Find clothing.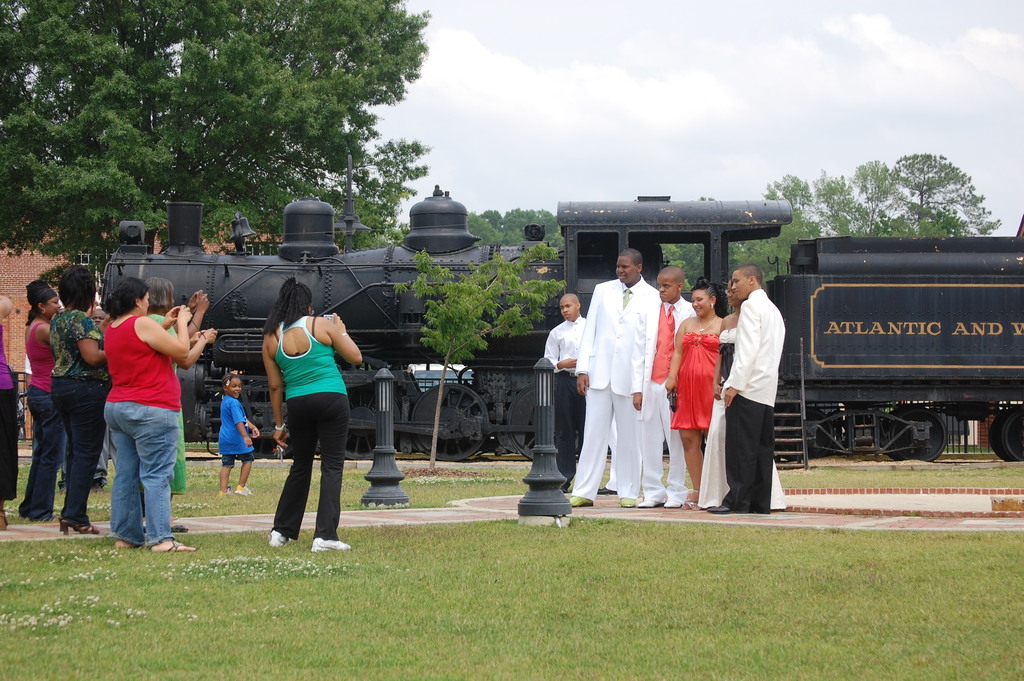
(0,325,17,495).
